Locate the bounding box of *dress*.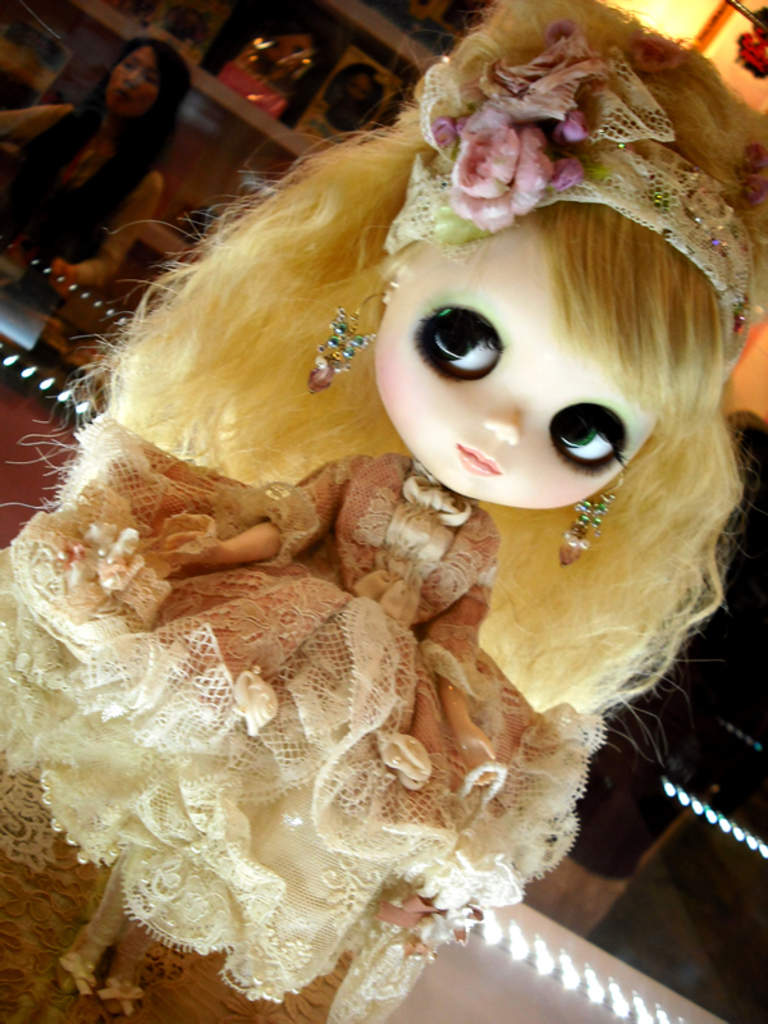
Bounding box: (left=0, top=415, right=599, bottom=1023).
